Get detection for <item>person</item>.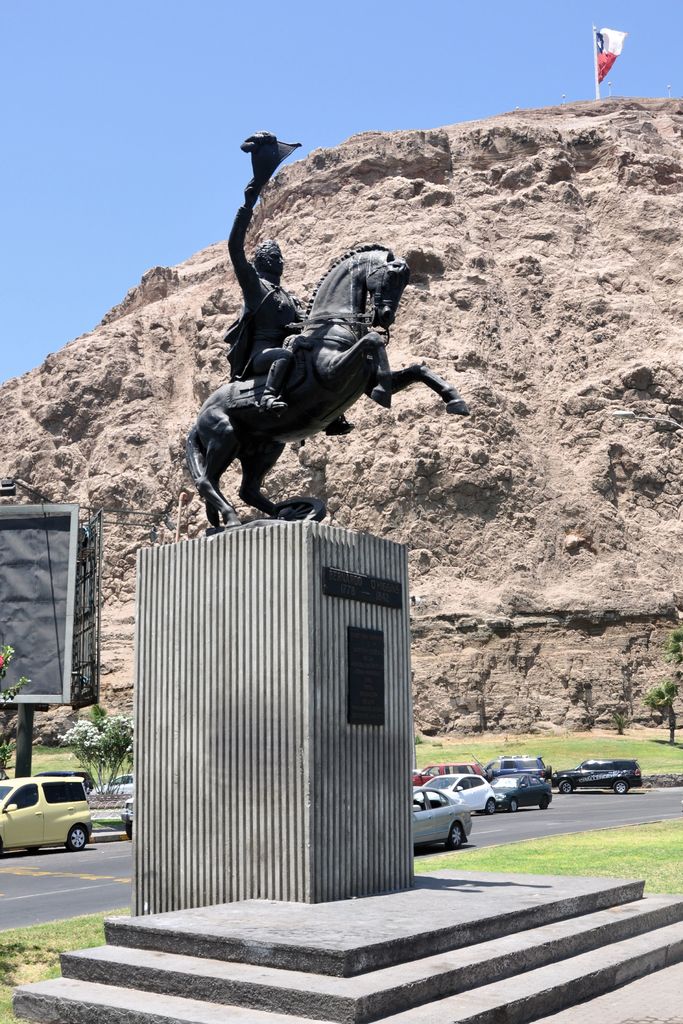
Detection: 202,205,431,460.
